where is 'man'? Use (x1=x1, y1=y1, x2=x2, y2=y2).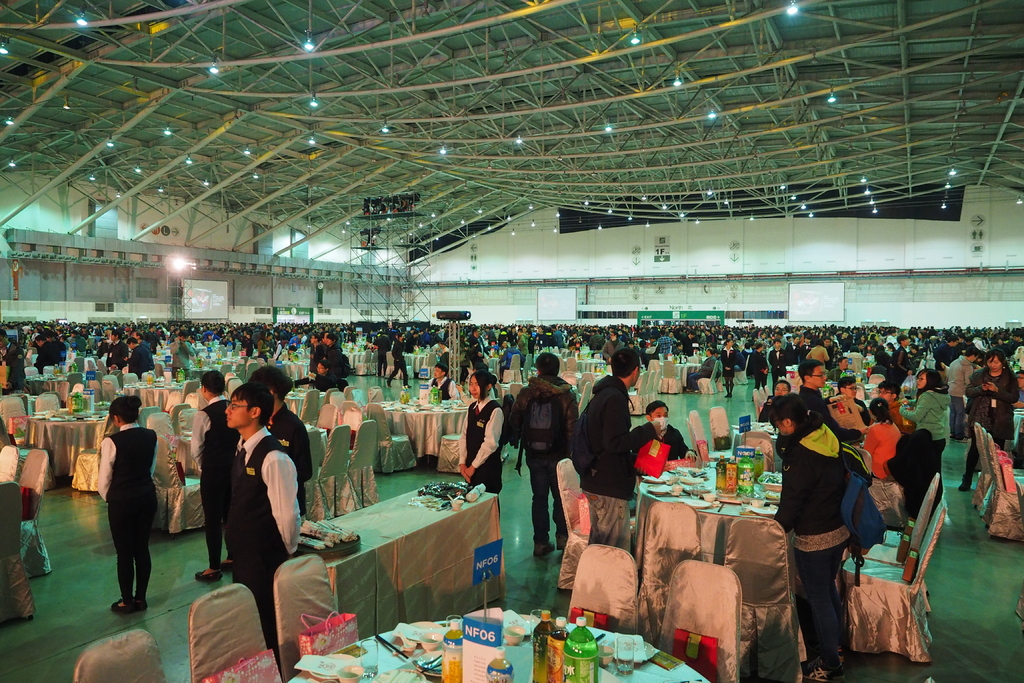
(x1=381, y1=331, x2=415, y2=386).
